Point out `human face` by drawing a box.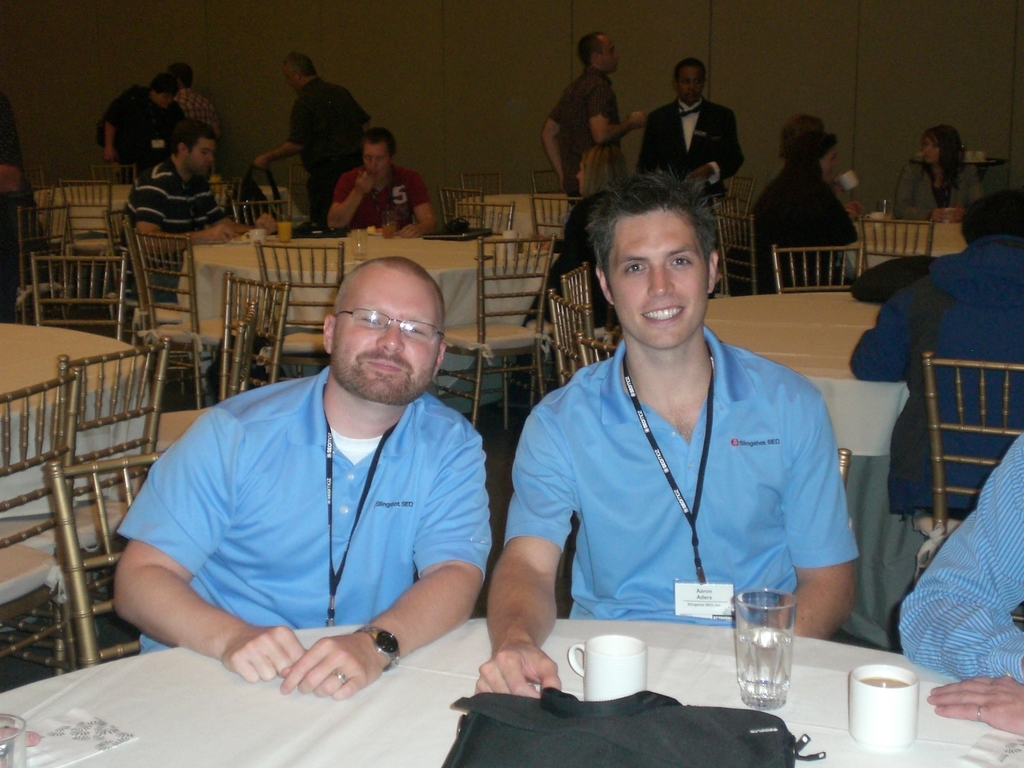
678/65/703/105.
